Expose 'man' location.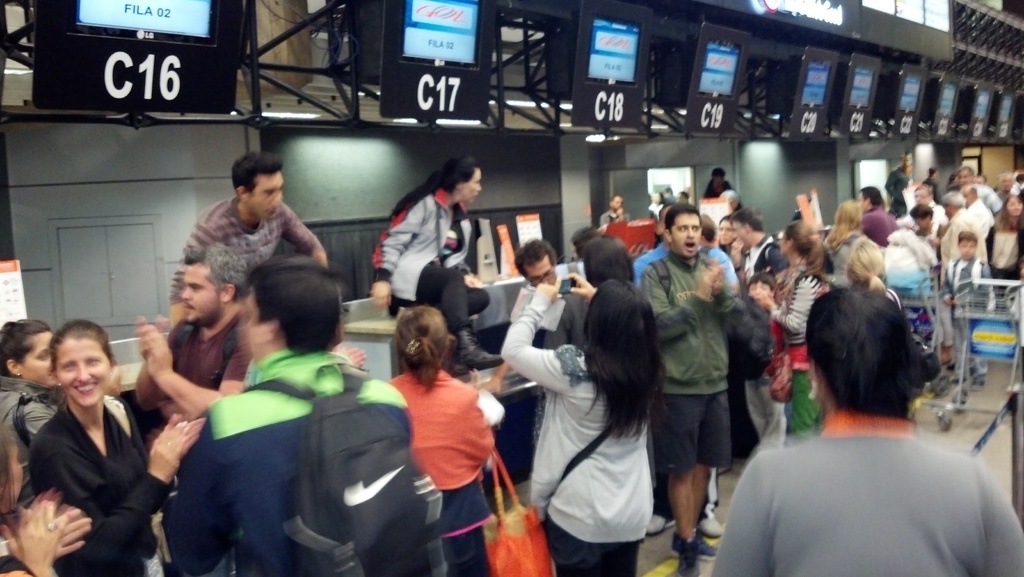
Exposed at l=594, t=193, r=627, b=226.
